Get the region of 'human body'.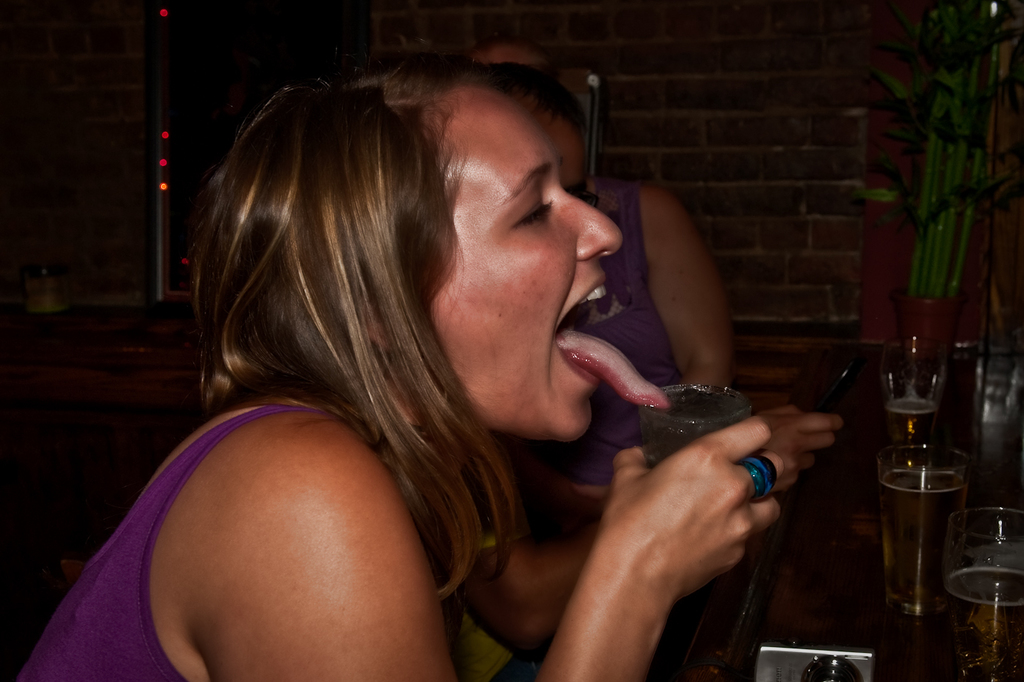
region(117, 56, 830, 674).
